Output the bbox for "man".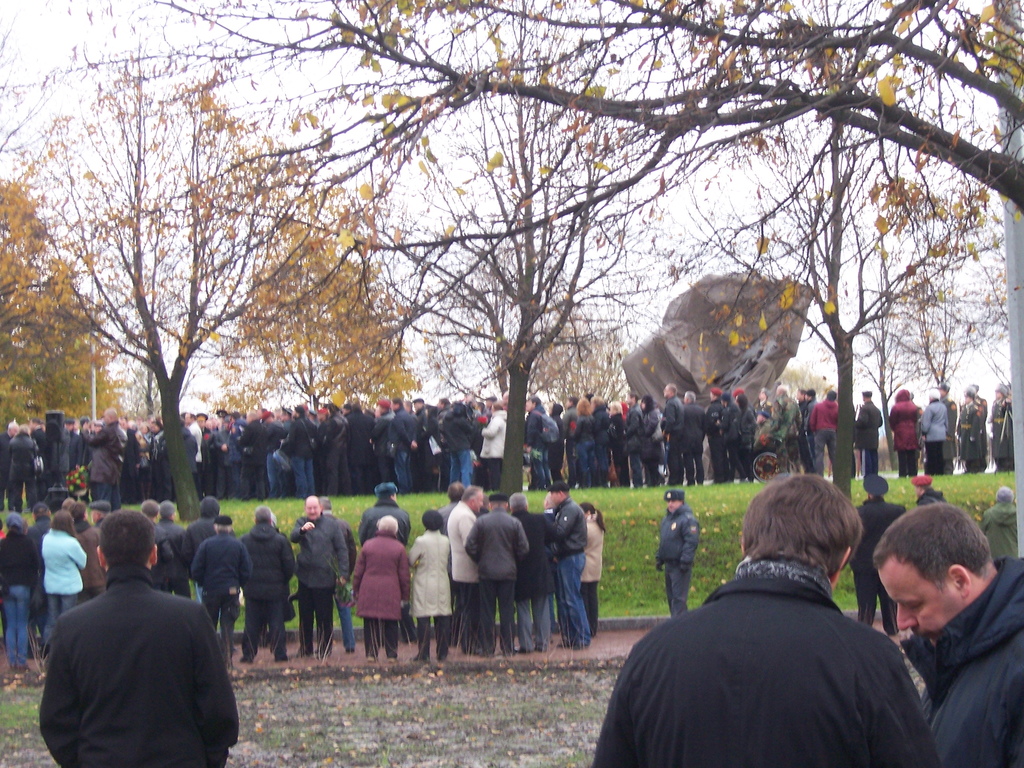
240, 508, 298, 667.
